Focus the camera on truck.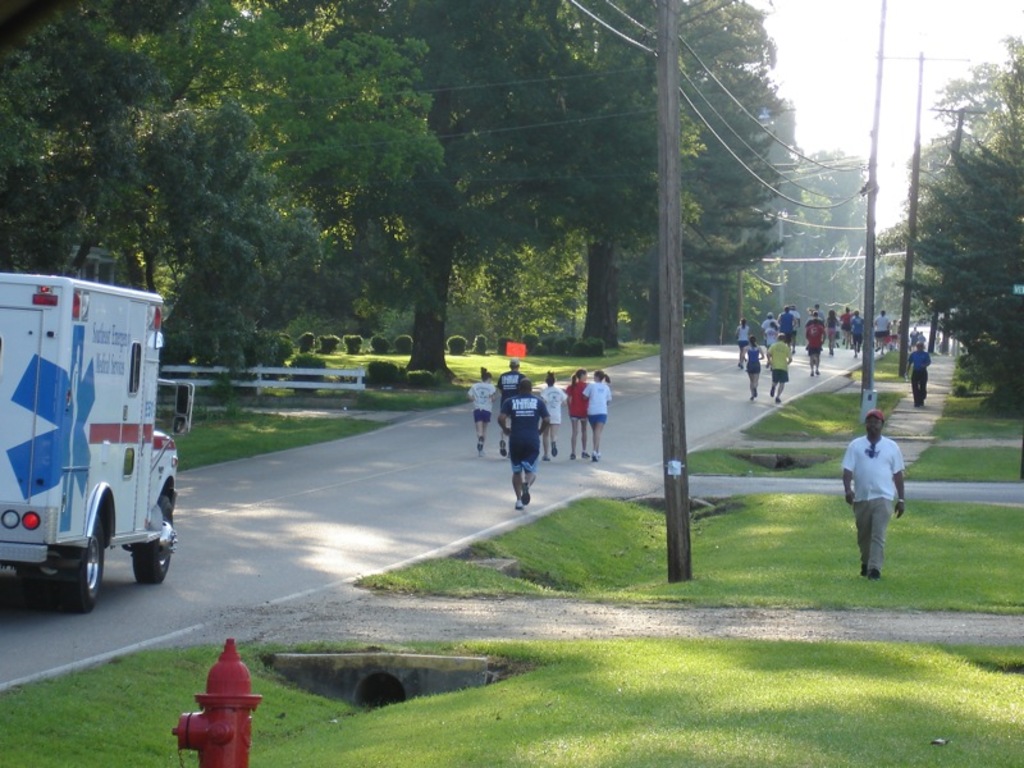
Focus region: 0,271,195,612.
